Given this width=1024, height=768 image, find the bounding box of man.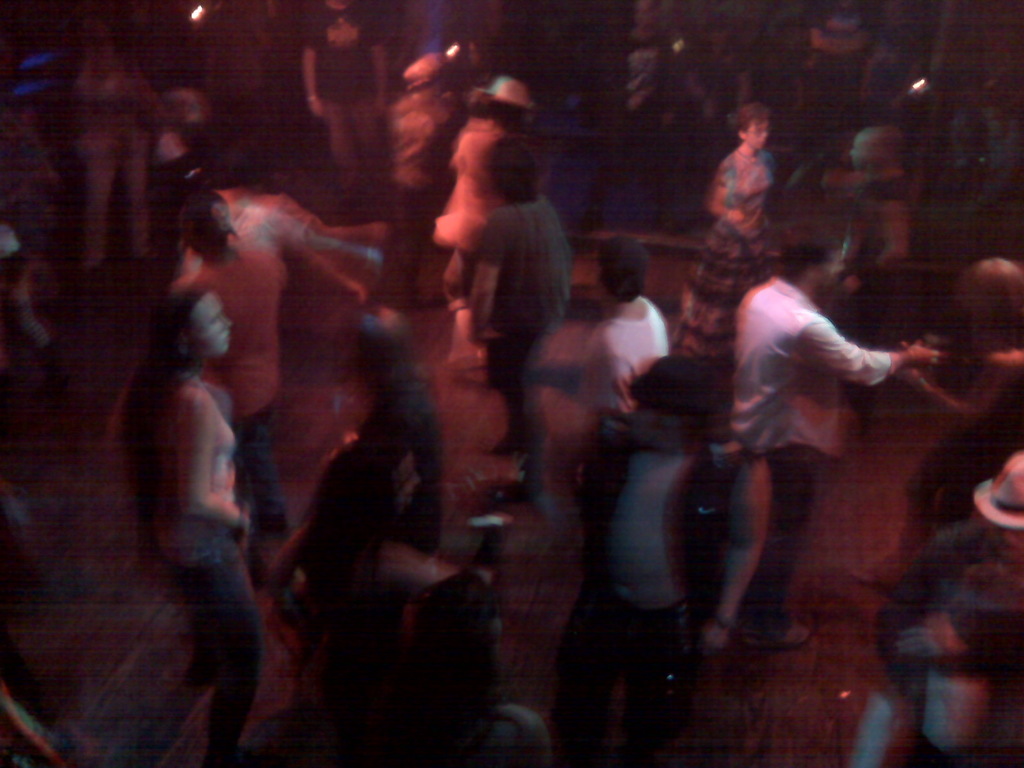
829 122 913 285.
